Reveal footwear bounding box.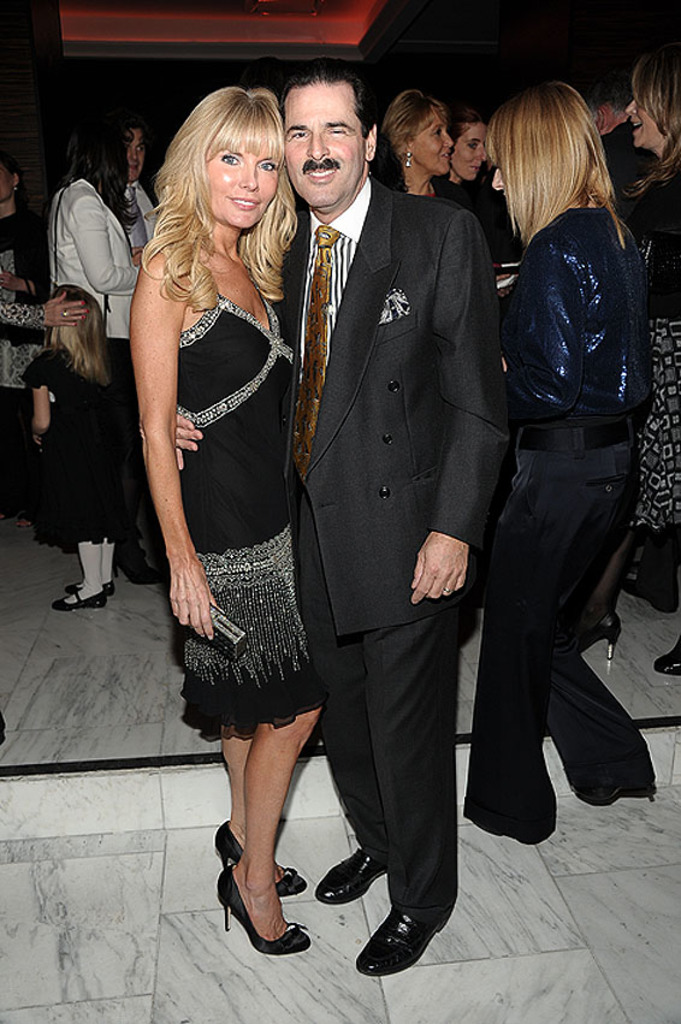
Revealed: {"left": 581, "top": 611, "right": 622, "bottom": 662}.
